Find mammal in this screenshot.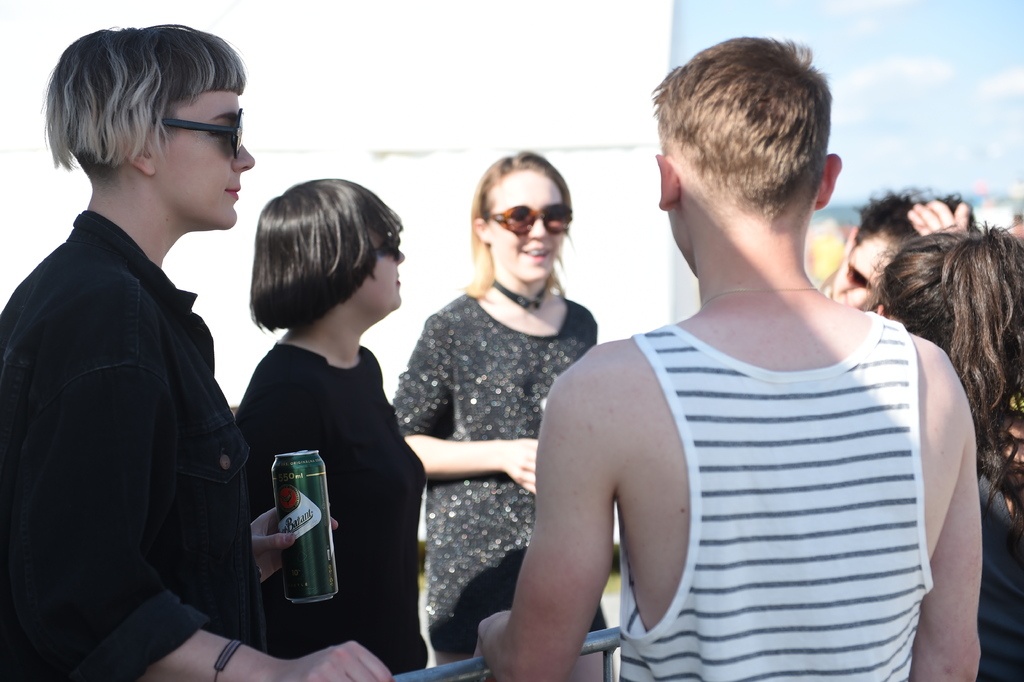
The bounding box for mammal is bbox=(388, 146, 612, 681).
